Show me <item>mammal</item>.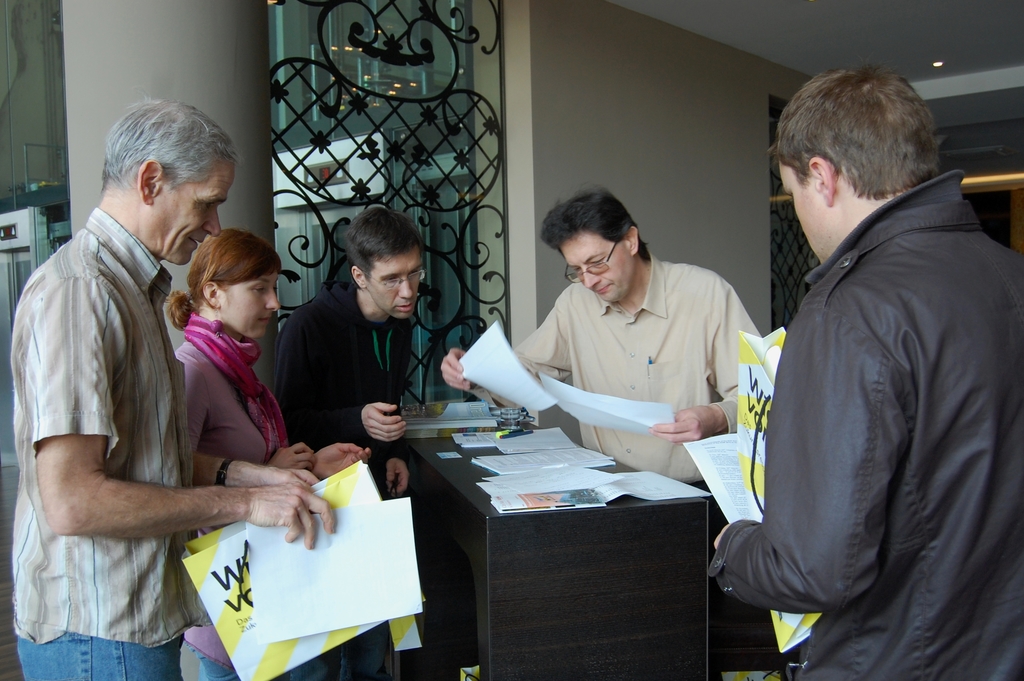
<item>mammal</item> is here: detection(9, 97, 334, 680).
